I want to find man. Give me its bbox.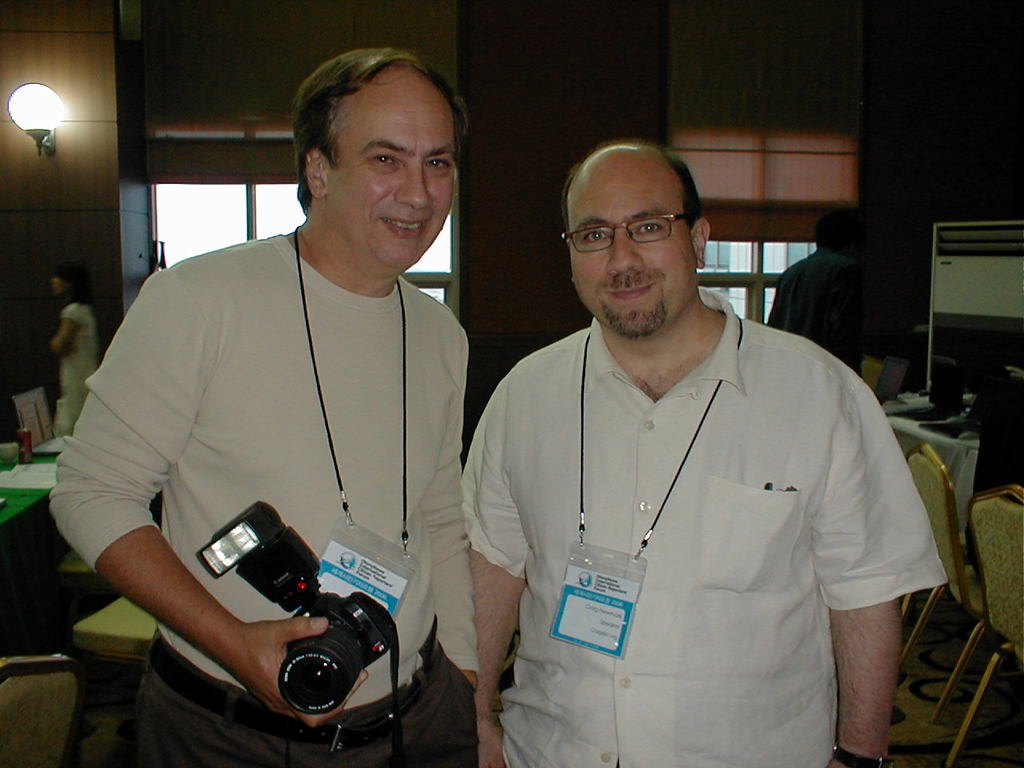
(x1=459, y1=146, x2=947, y2=767).
